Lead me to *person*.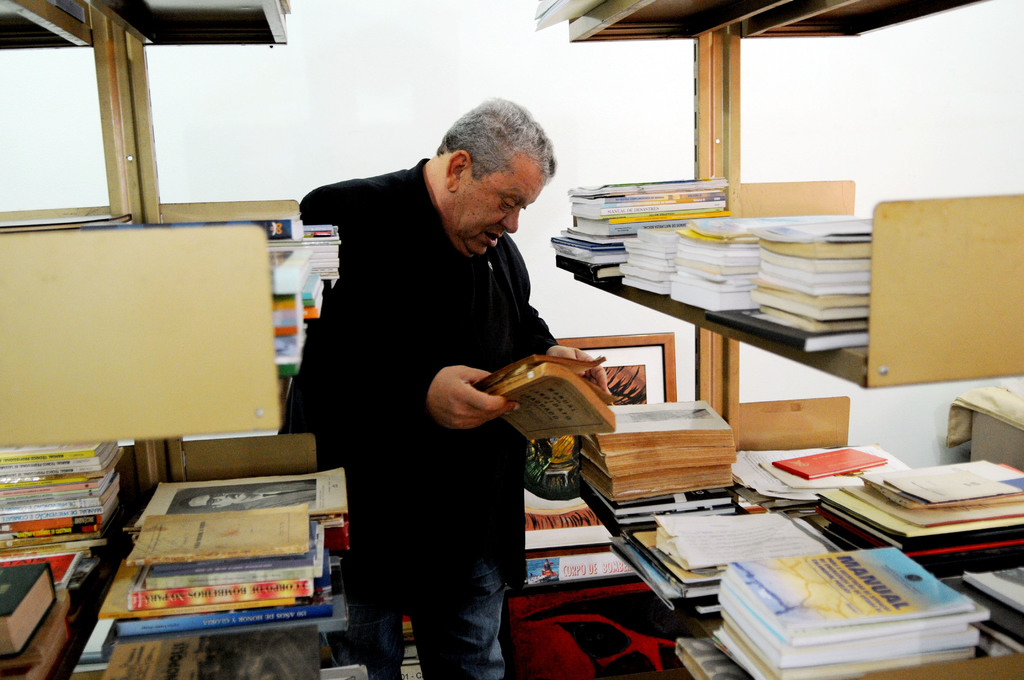
Lead to <box>177,485,317,512</box>.
